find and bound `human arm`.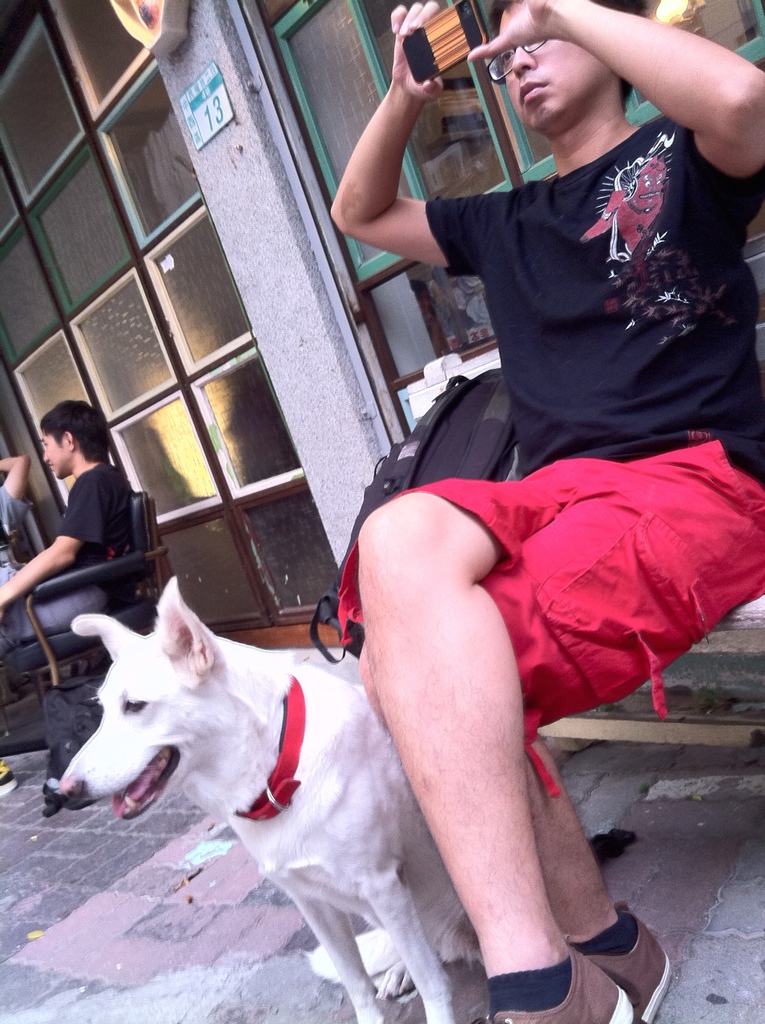
Bound: 322:0:476:285.
